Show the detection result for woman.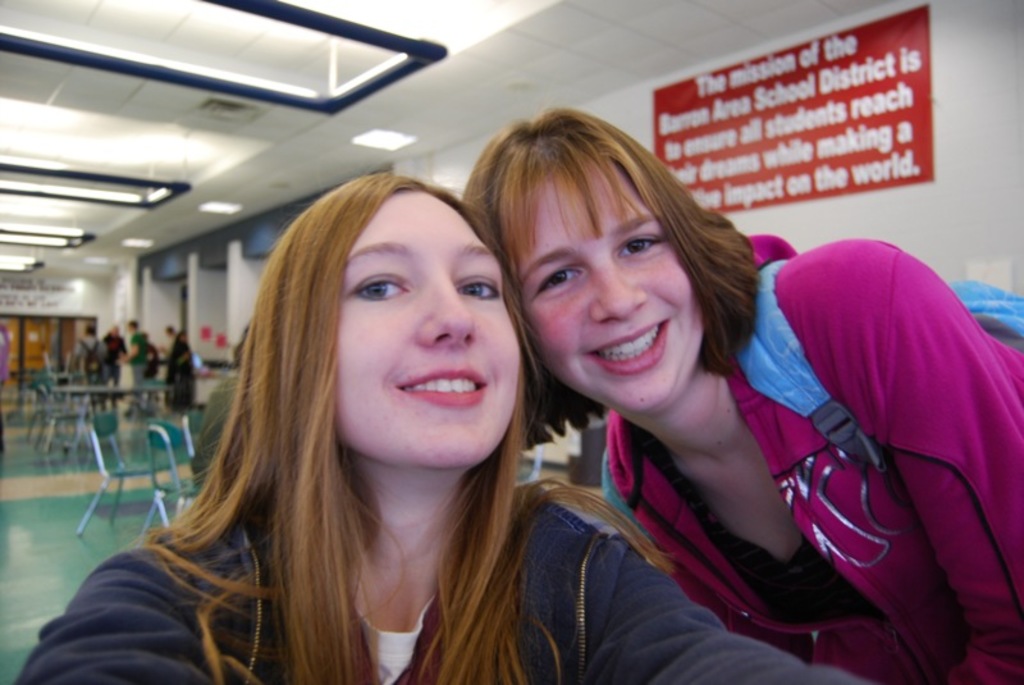
l=12, t=170, r=896, b=684.
